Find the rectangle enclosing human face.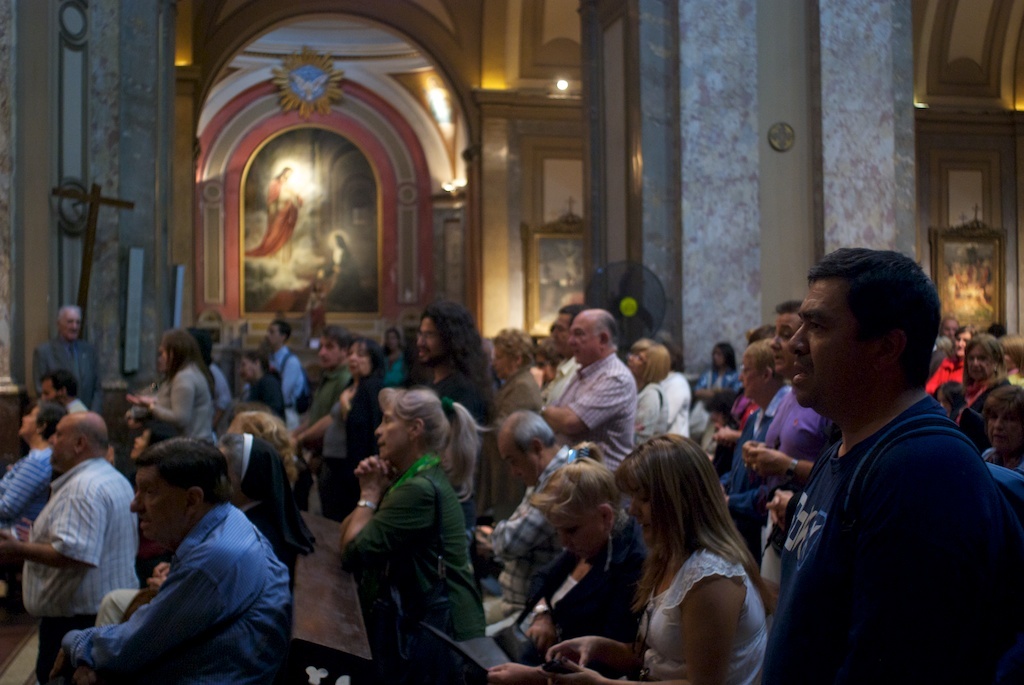
<box>493,347,516,375</box>.
